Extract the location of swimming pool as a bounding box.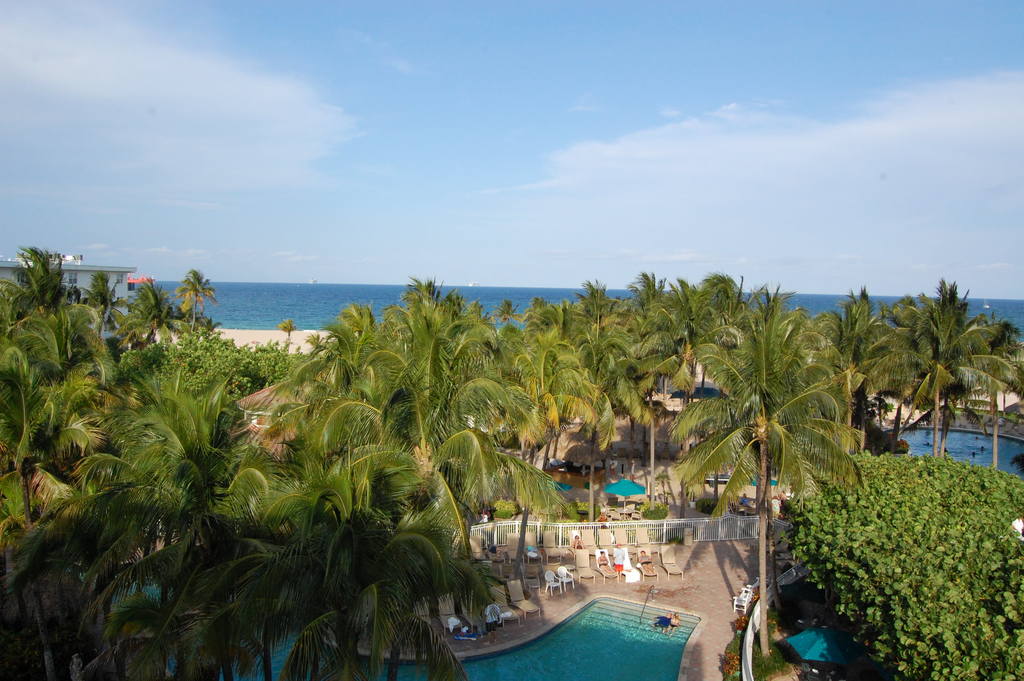
<region>877, 421, 1023, 477</region>.
